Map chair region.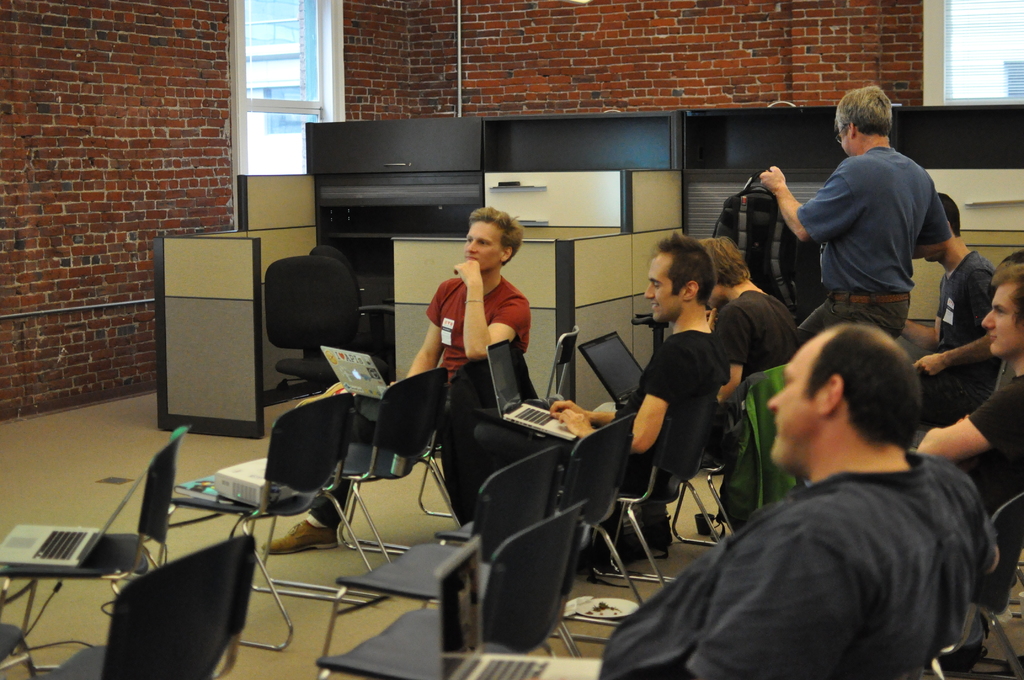
Mapped to crop(274, 245, 401, 388).
